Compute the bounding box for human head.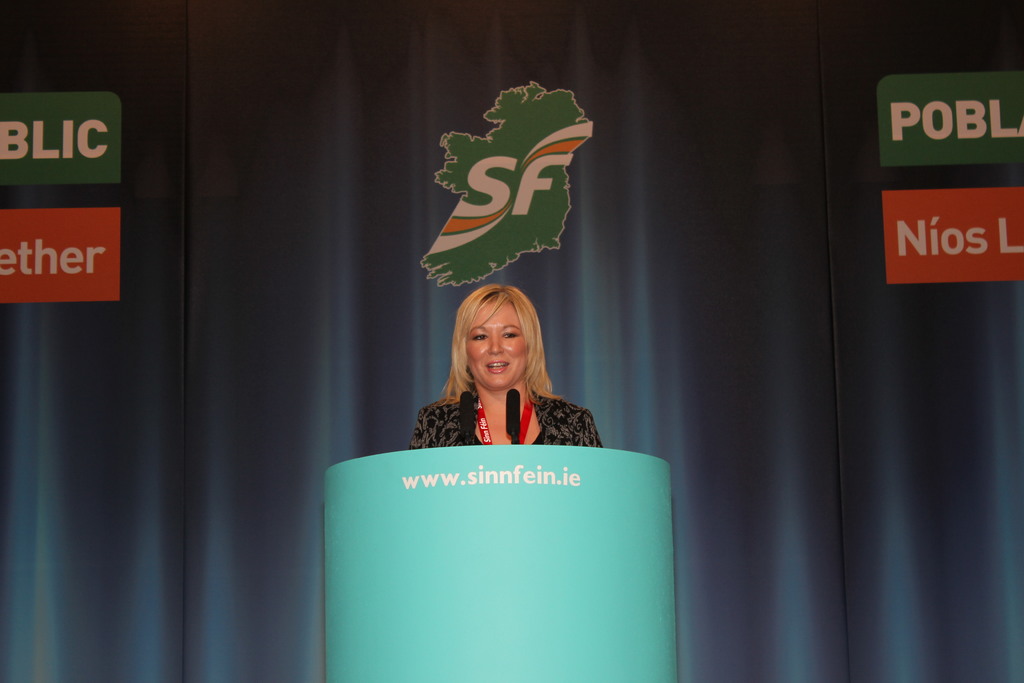
BBox(445, 286, 542, 391).
